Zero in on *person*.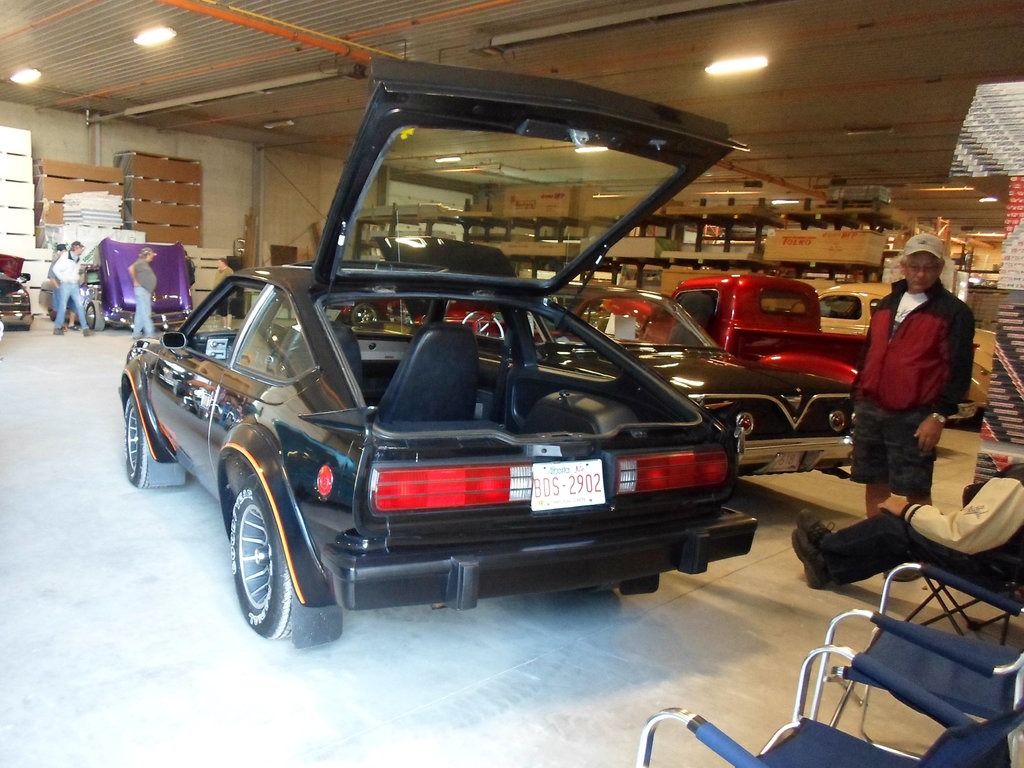
Zeroed in: bbox=[789, 451, 1023, 605].
